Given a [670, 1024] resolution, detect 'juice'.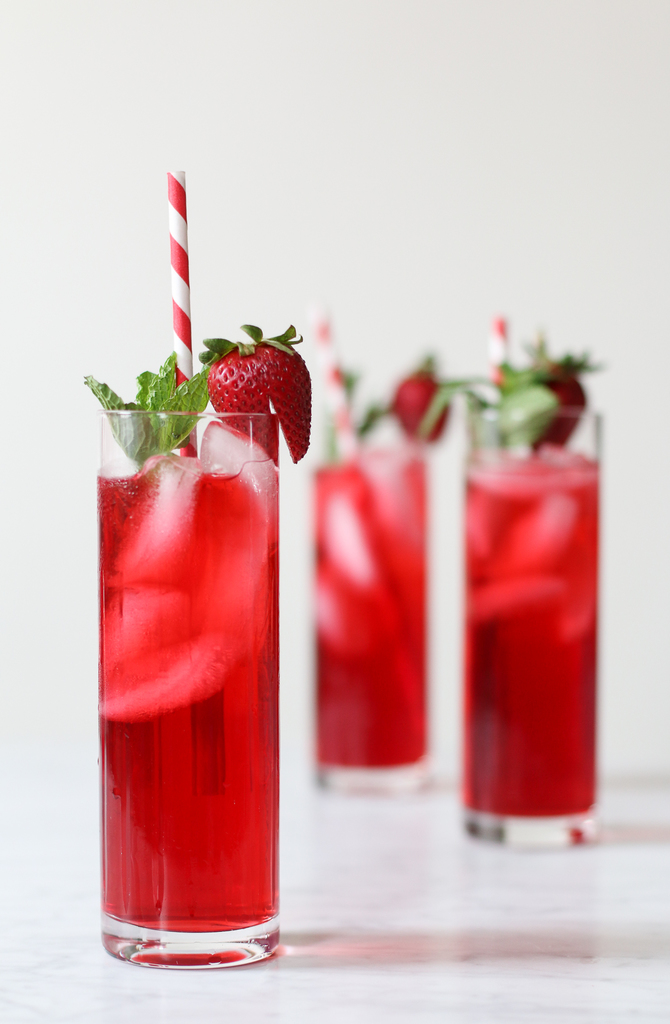
select_region(303, 455, 432, 765).
